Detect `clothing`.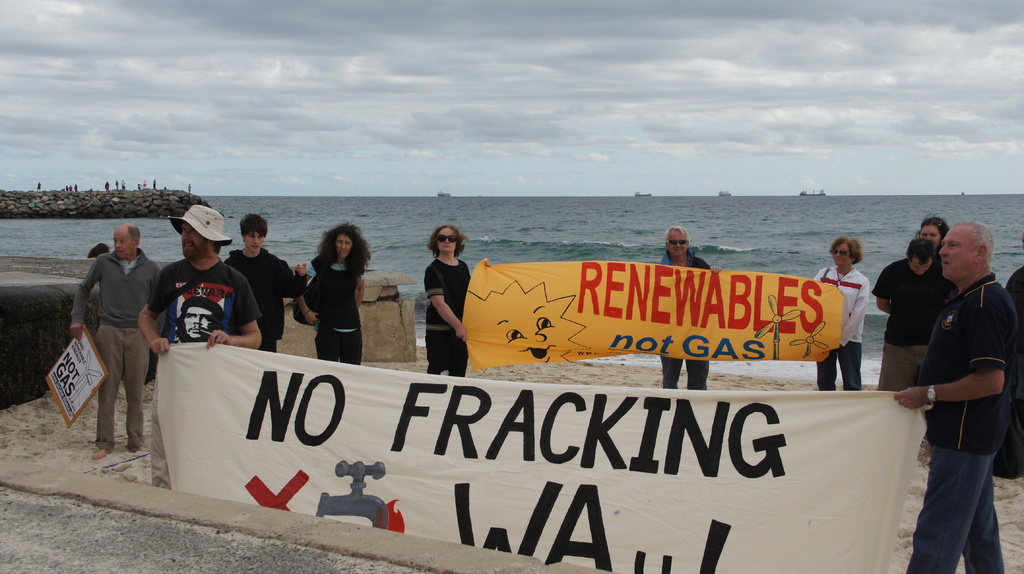
Detected at [300,255,364,365].
